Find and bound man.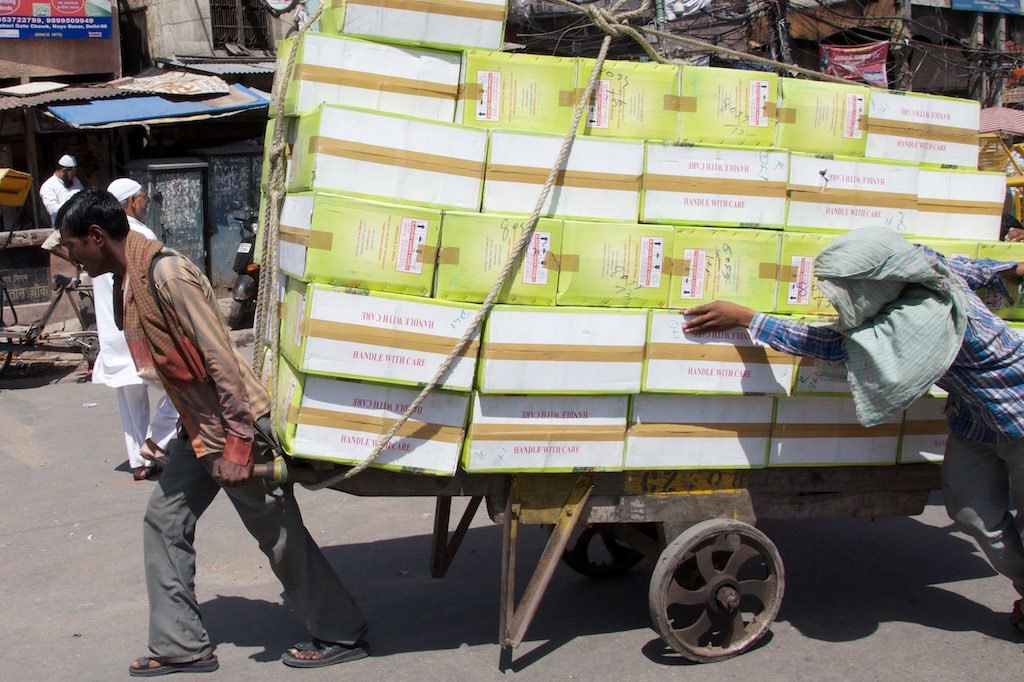
Bound: Rect(56, 191, 369, 678).
